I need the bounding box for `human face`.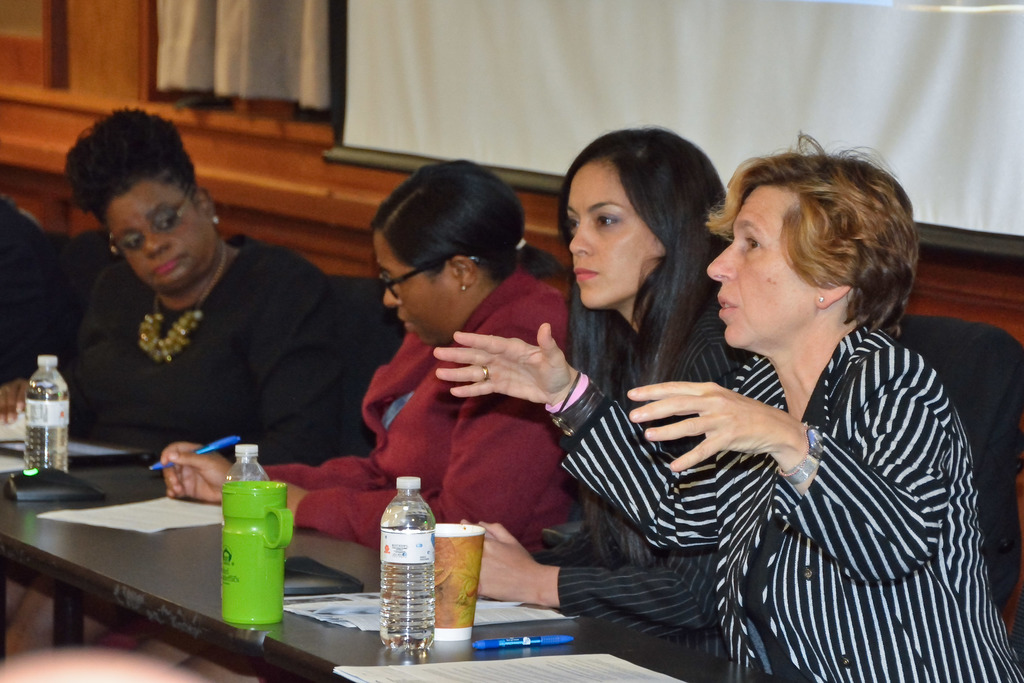
Here it is: <region>566, 158, 665, 309</region>.
